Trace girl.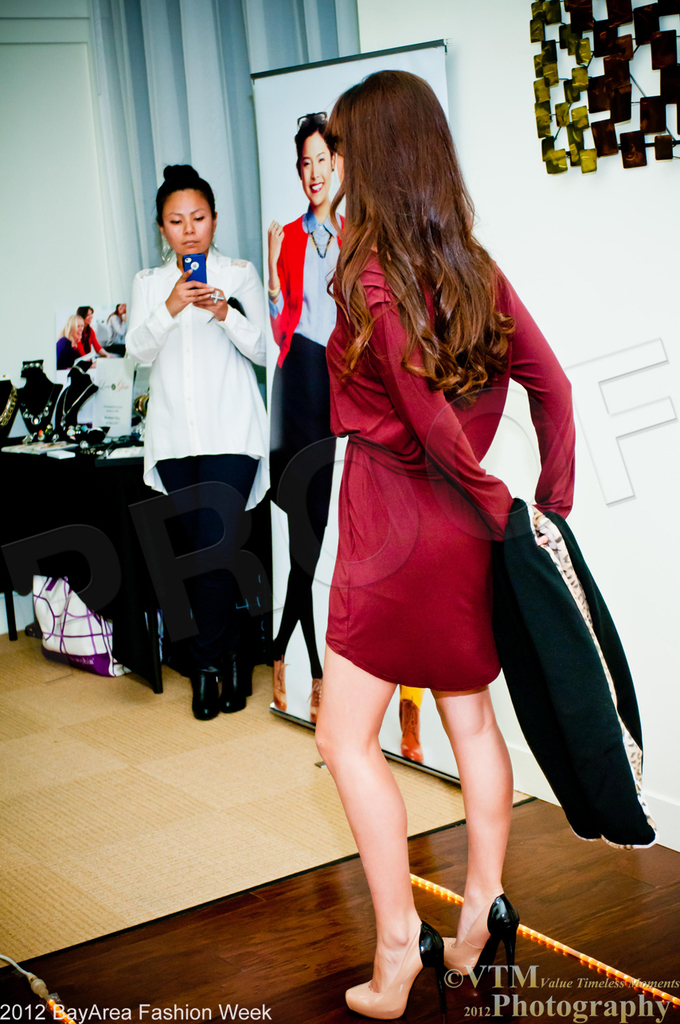
Traced to {"x1": 313, "y1": 72, "x2": 658, "y2": 1023}.
